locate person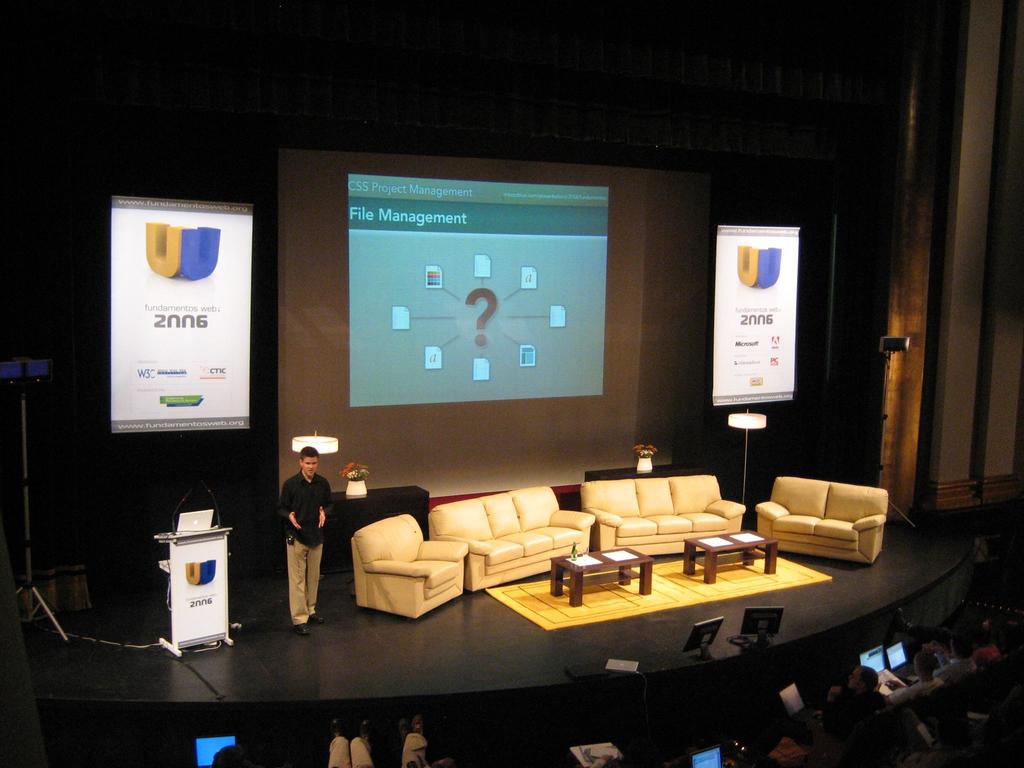
box(267, 436, 323, 630)
